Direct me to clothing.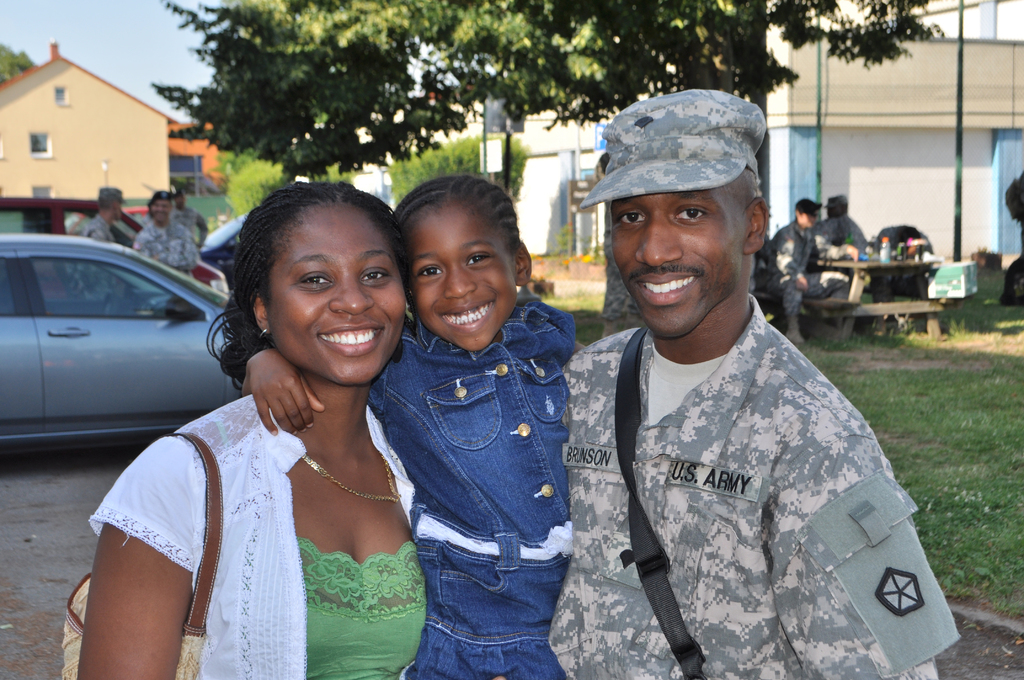
Direction: [x1=754, y1=220, x2=856, y2=314].
